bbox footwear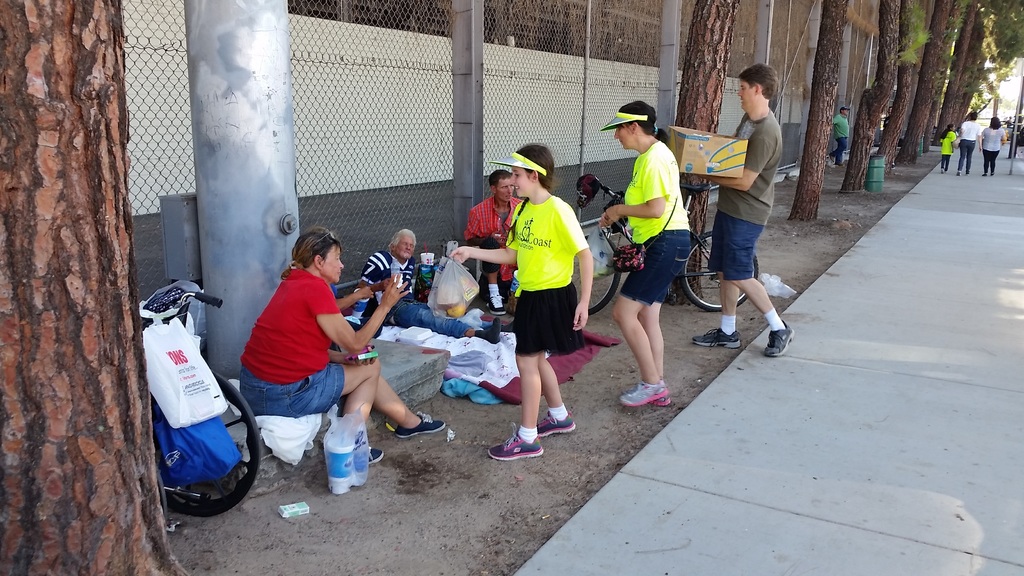
pyautogui.locateOnScreen(764, 318, 795, 356)
